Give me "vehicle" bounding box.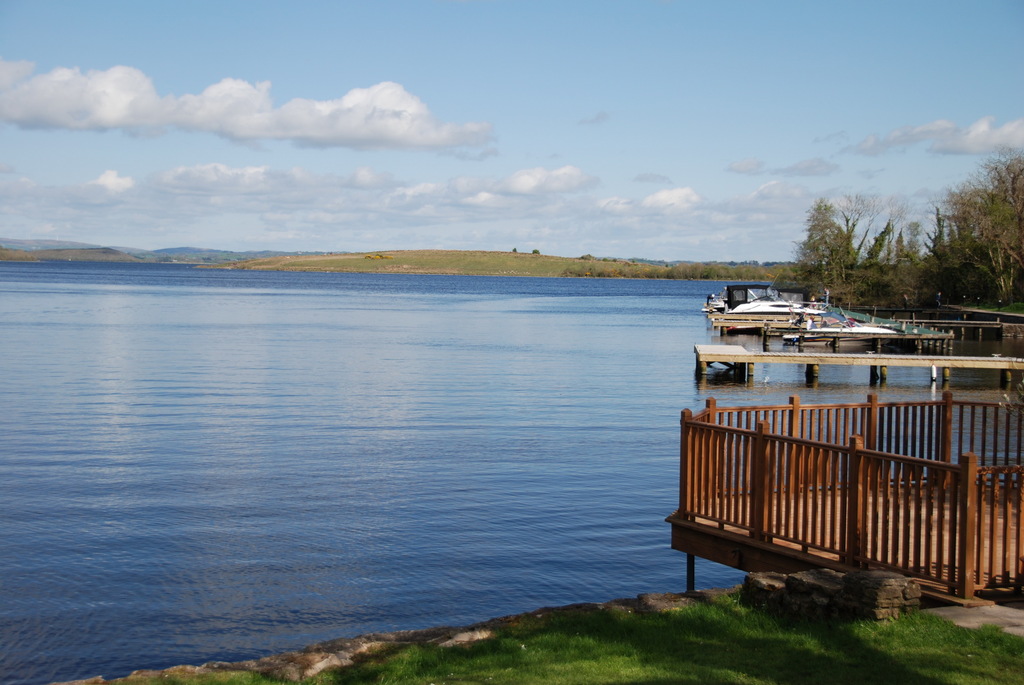
{"left": 710, "top": 276, "right": 828, "bottom": 344}.
